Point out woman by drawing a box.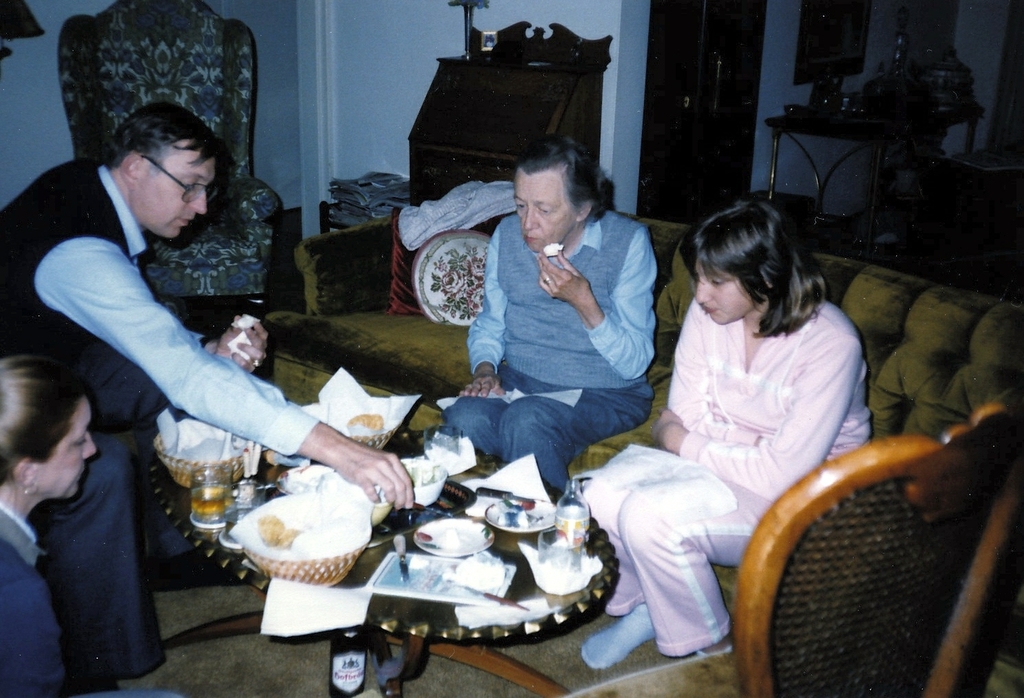
435,129,665,493.
